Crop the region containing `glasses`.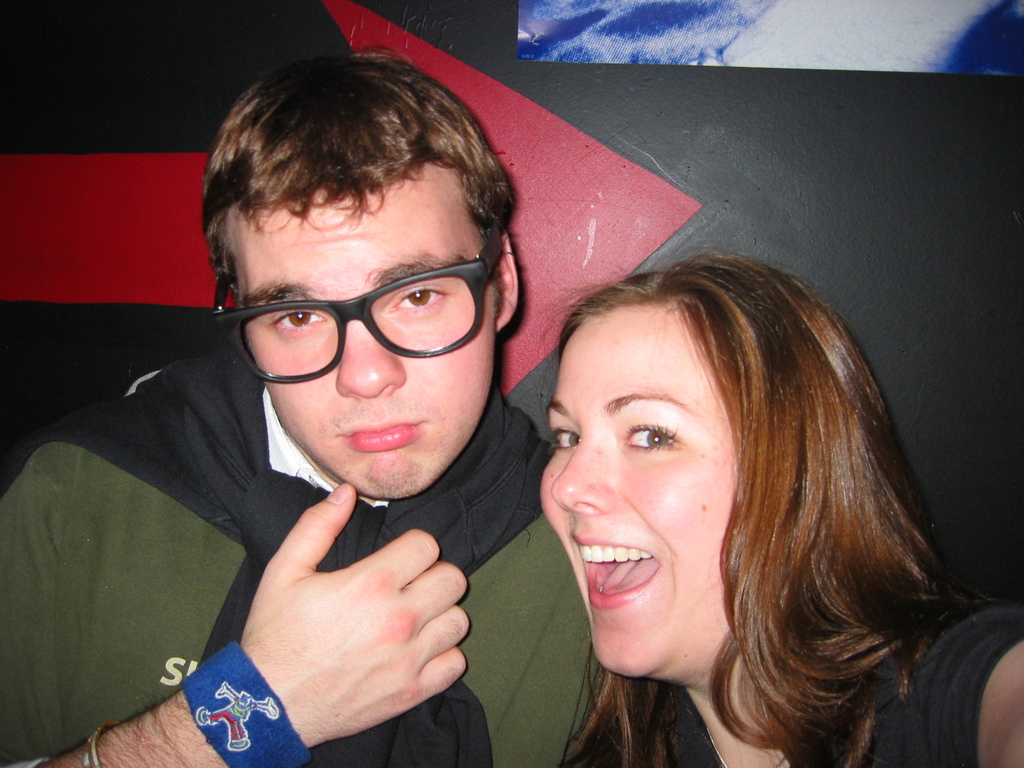
Crop region: {"left": 205, "top": 237, "right": 498, "bottom": 382}.
